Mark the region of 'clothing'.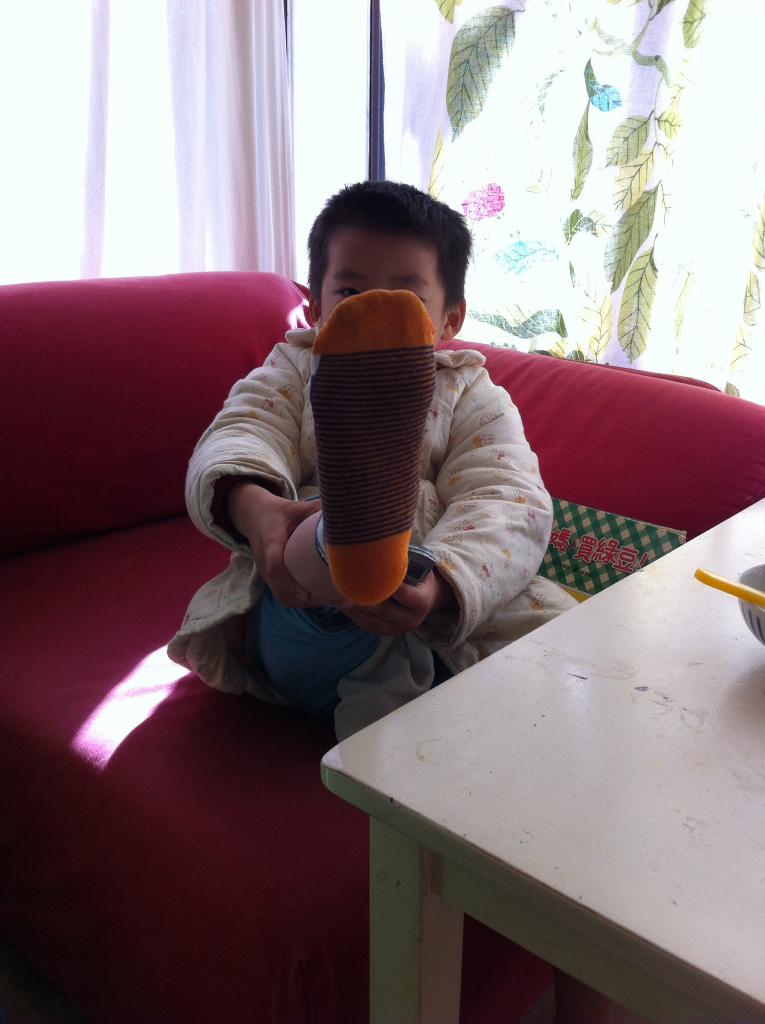
Region: <bbox>182, 235, 542, 724</bbox>.
